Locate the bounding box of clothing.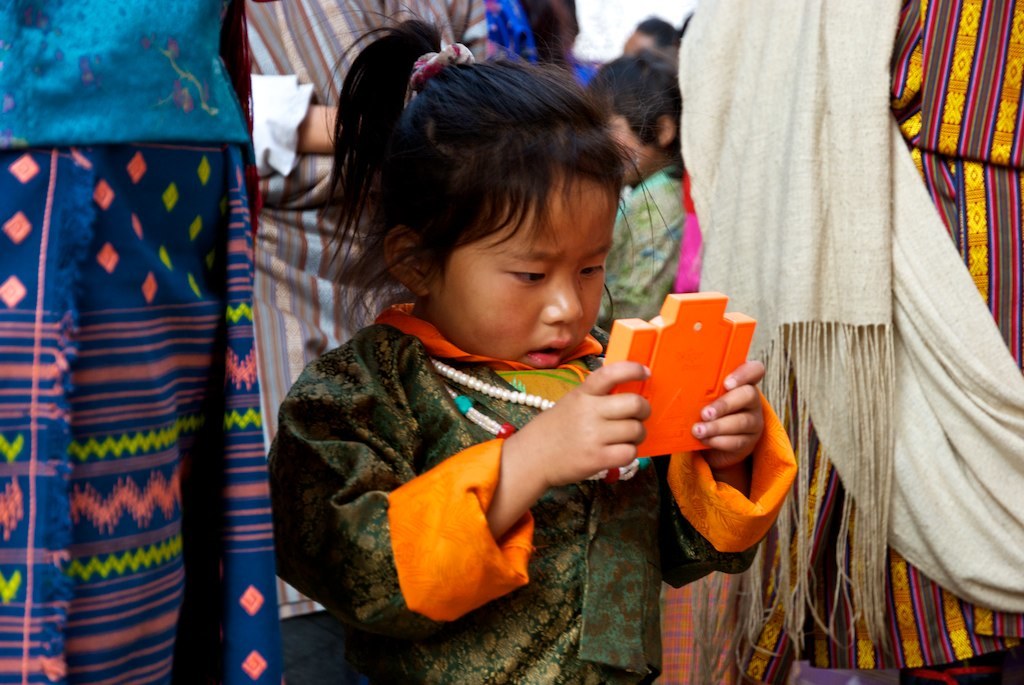
Bounding box: (left=1, top=0, right=293, bottom=679).
